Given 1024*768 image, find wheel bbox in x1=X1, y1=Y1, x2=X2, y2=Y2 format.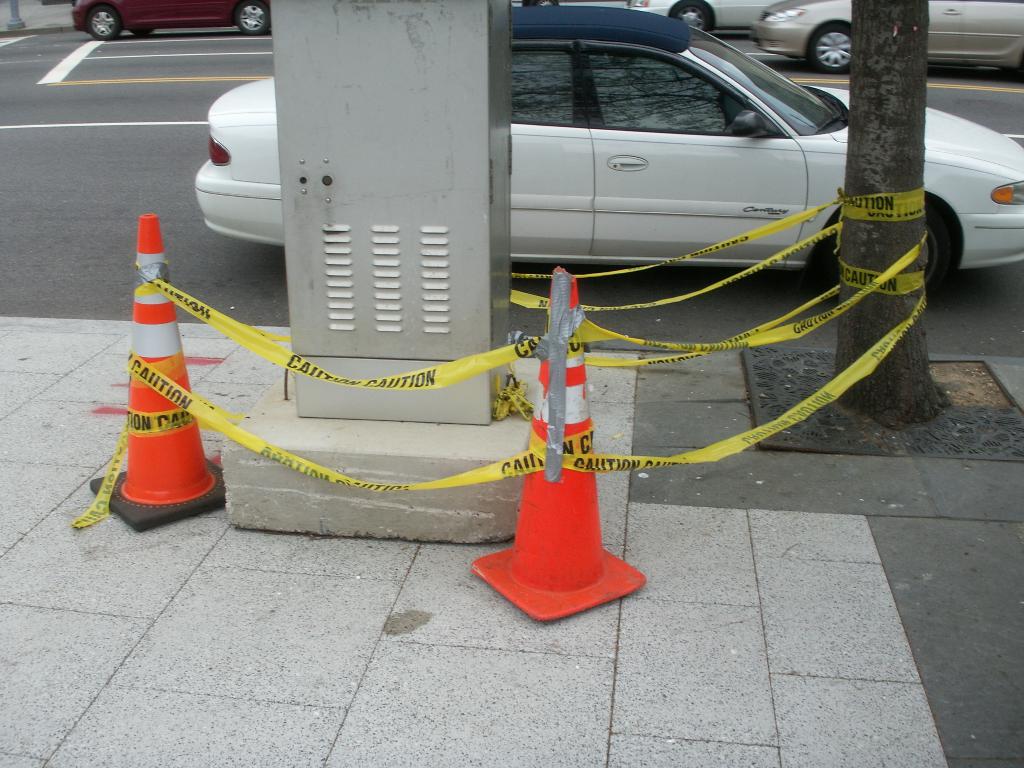
x1=804, y1=19, x2=863, y2=74.
